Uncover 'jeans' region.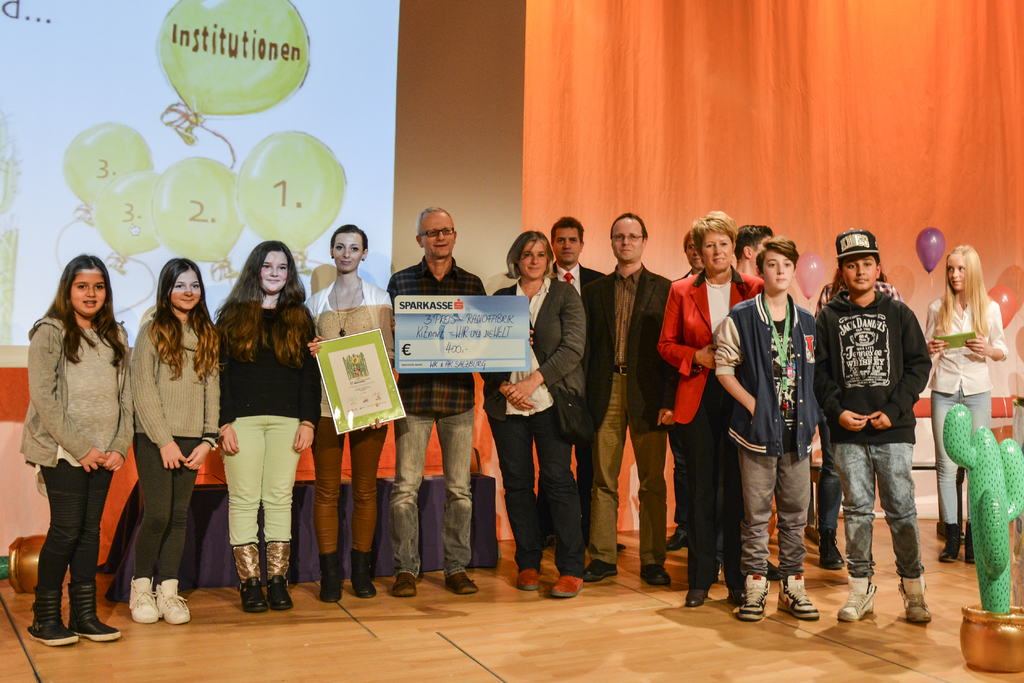
Uncovered: 394/408/468/576.
